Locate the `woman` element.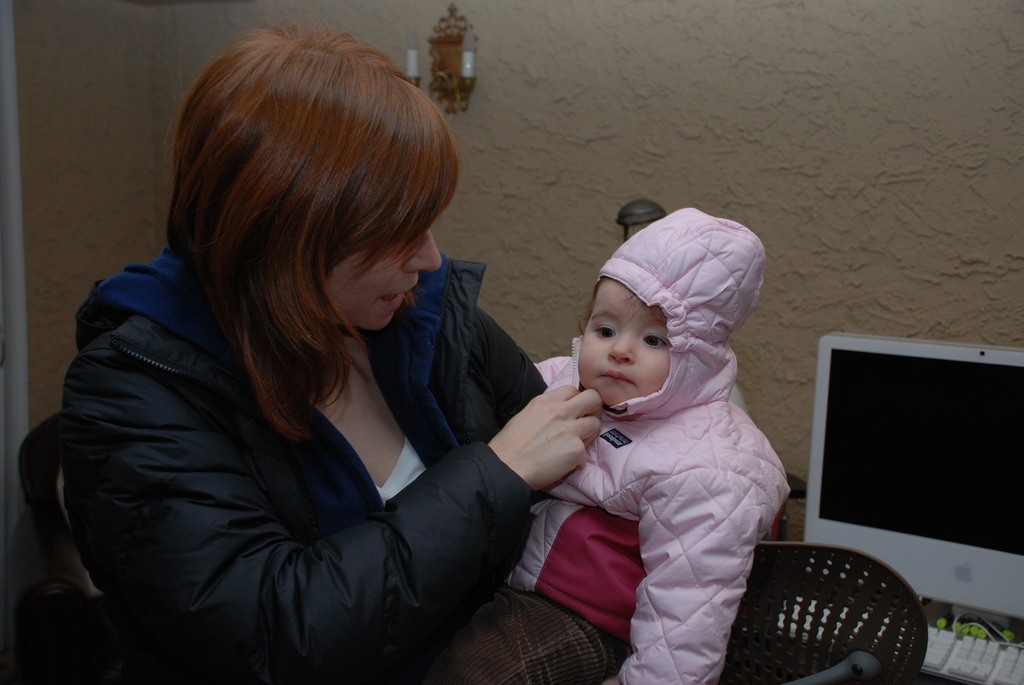
Element bbox: [58, 16, 605, 684].
